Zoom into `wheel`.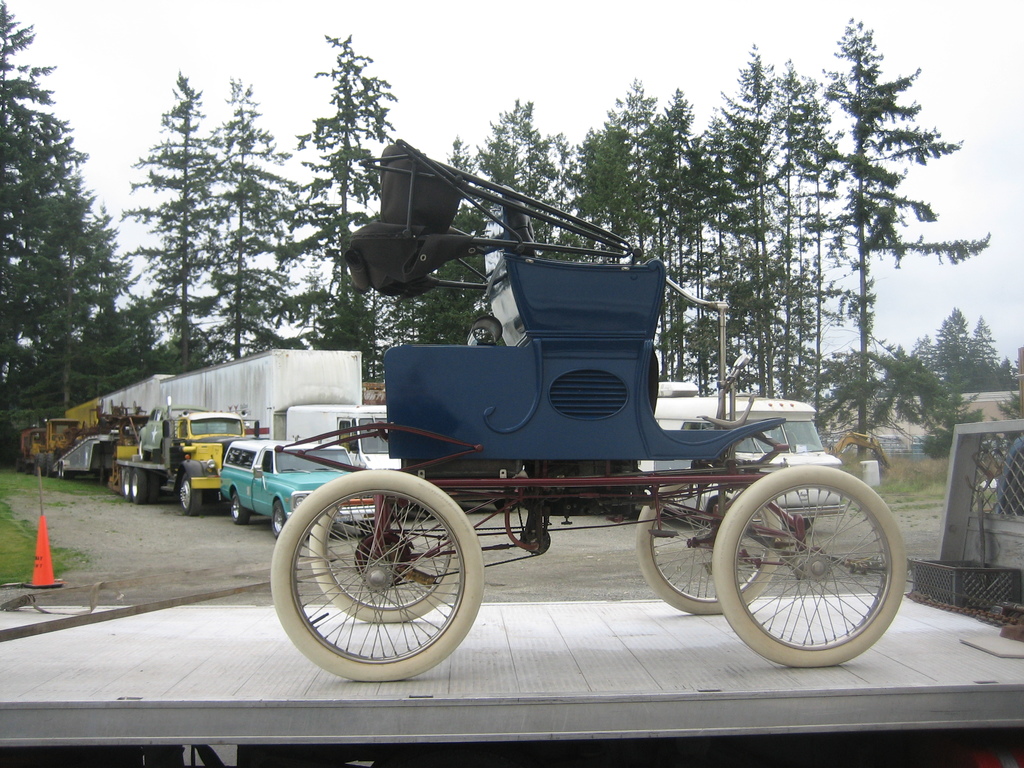
Zoom target: 182:477:202:515.
